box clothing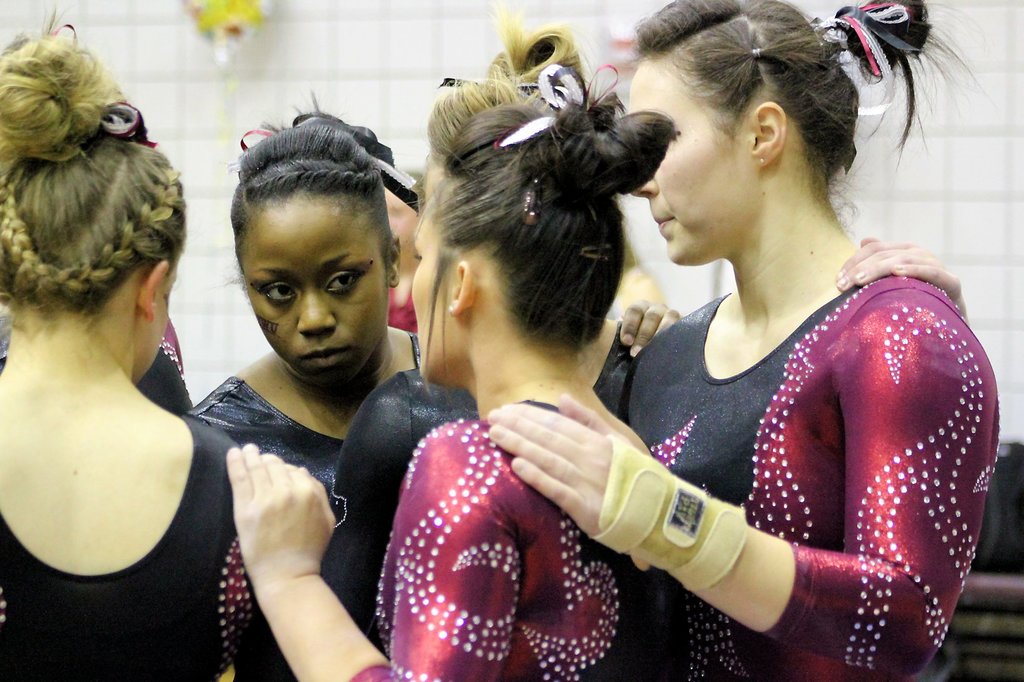
left=351, top=401, right=634, bottom=681
